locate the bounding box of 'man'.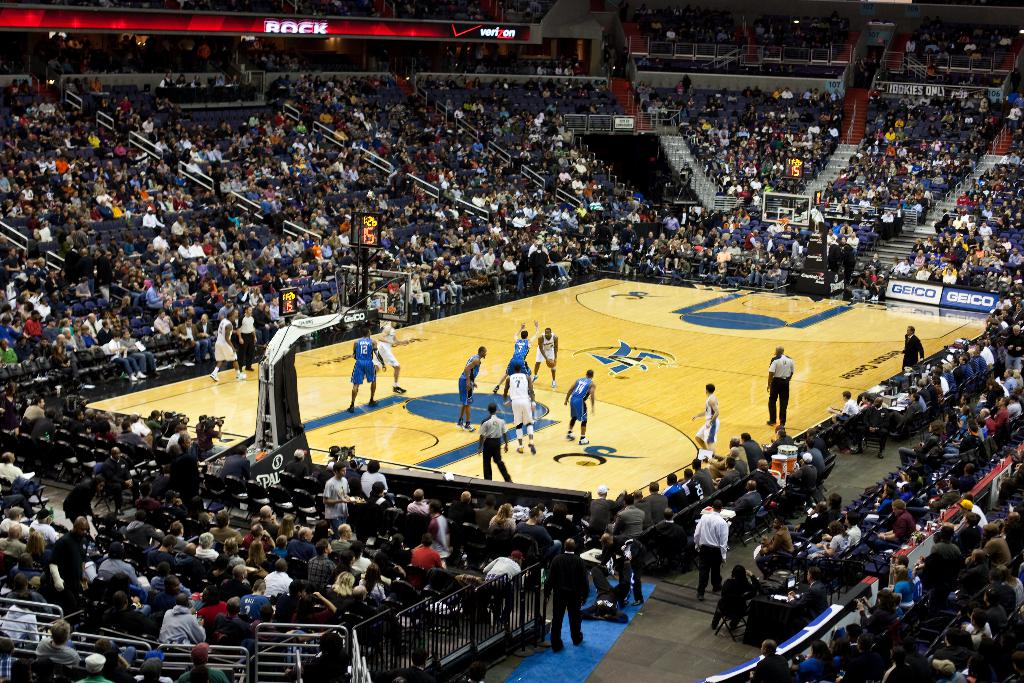
Bounding box: crop(690, 386, 721, 450).
